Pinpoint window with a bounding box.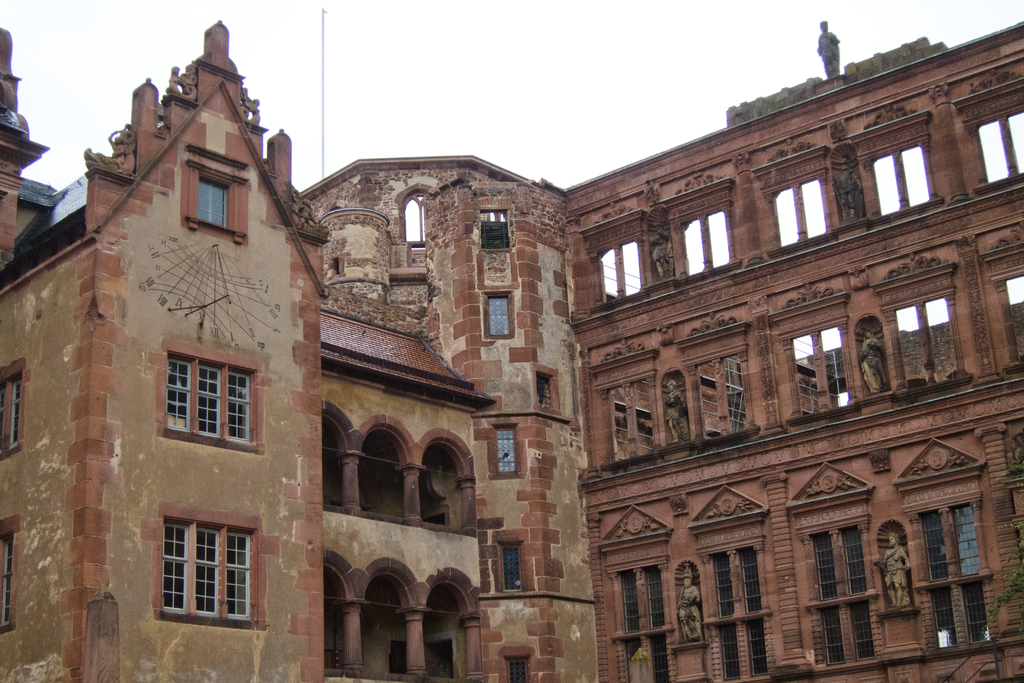
<box>499,642,548,682</box>.
